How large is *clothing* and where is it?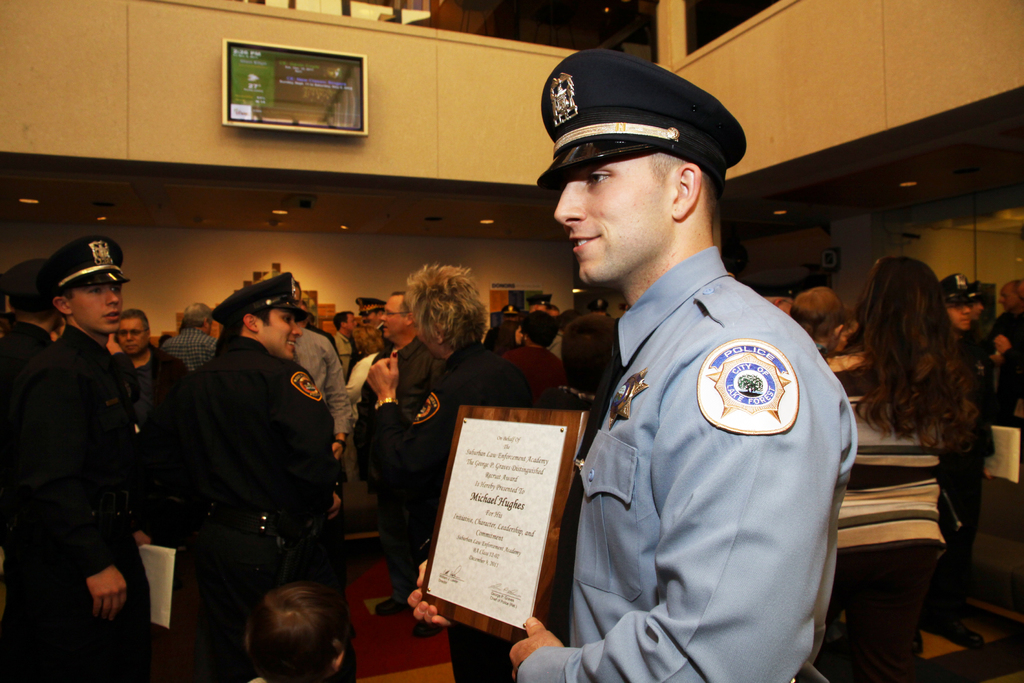
Bounding box: 943 329 986 625.
